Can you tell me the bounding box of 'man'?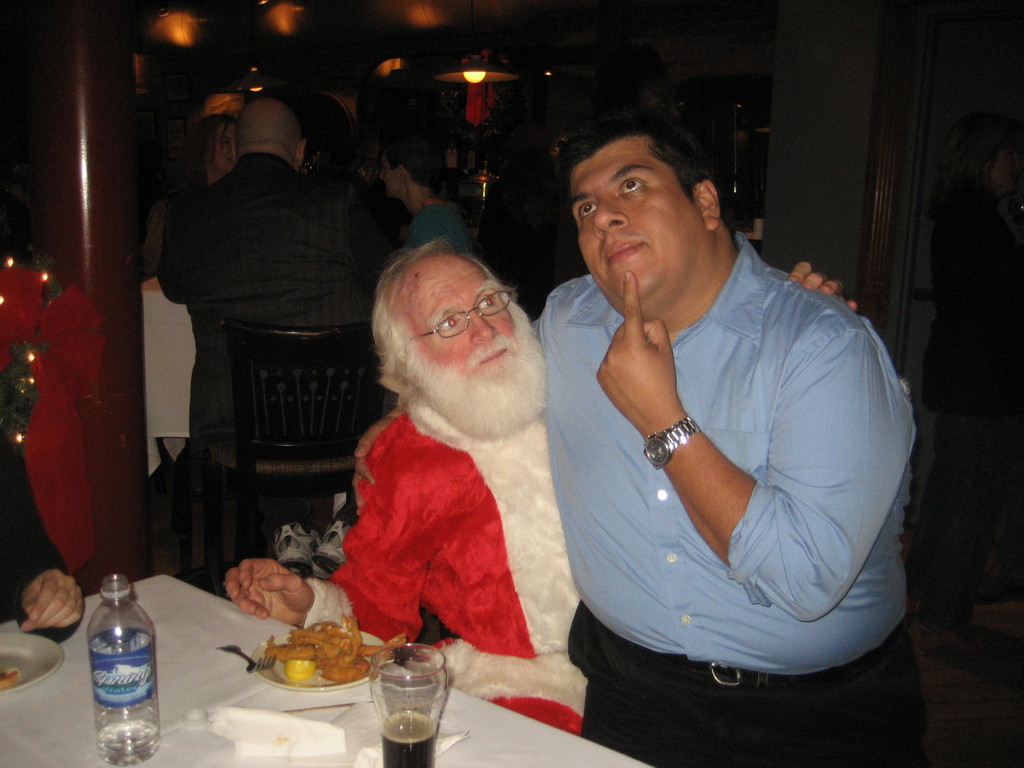
crop(154, 95, 396, 455).
